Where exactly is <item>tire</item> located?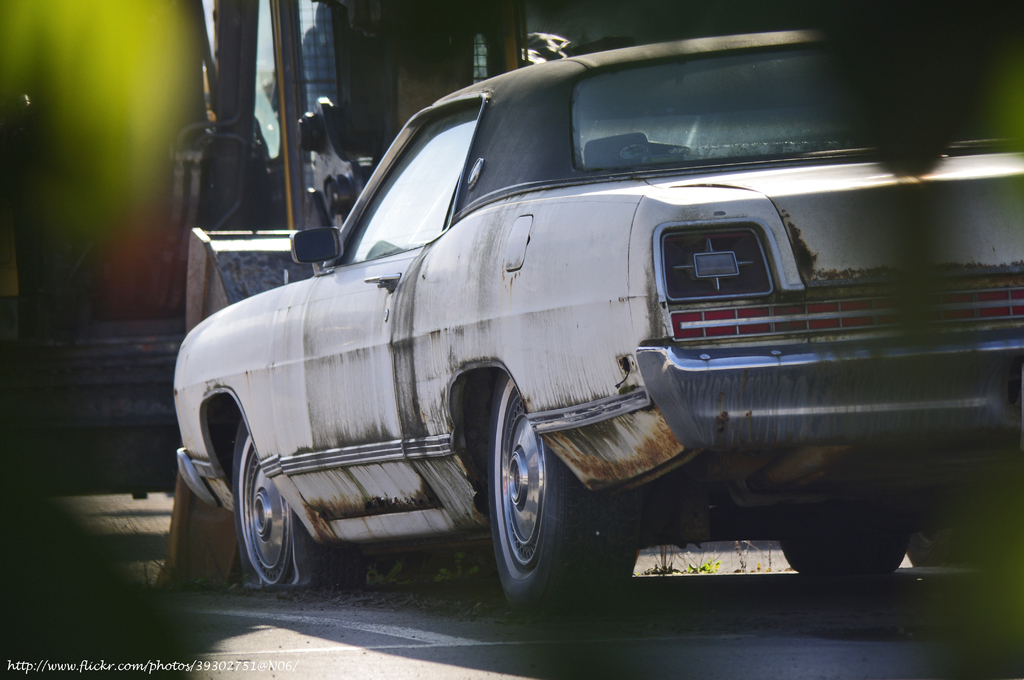
Its bounding box is 776,535,913,579.
